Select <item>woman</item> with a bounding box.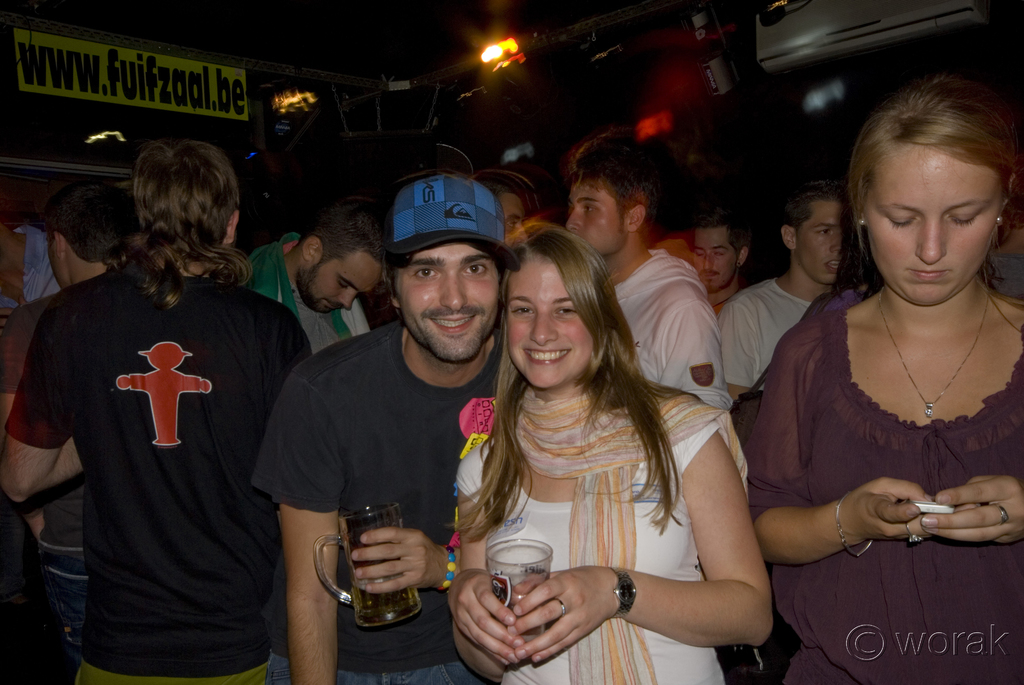
bbox(732, 72, 1023, 684).
